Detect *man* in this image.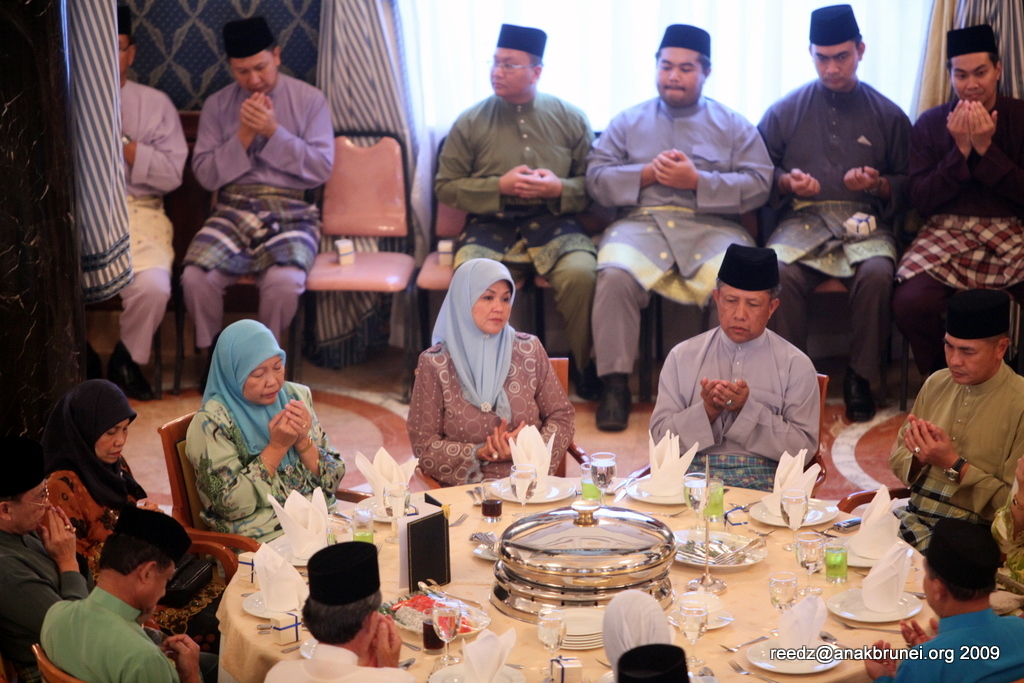
Detection: [0,431,85,682].
